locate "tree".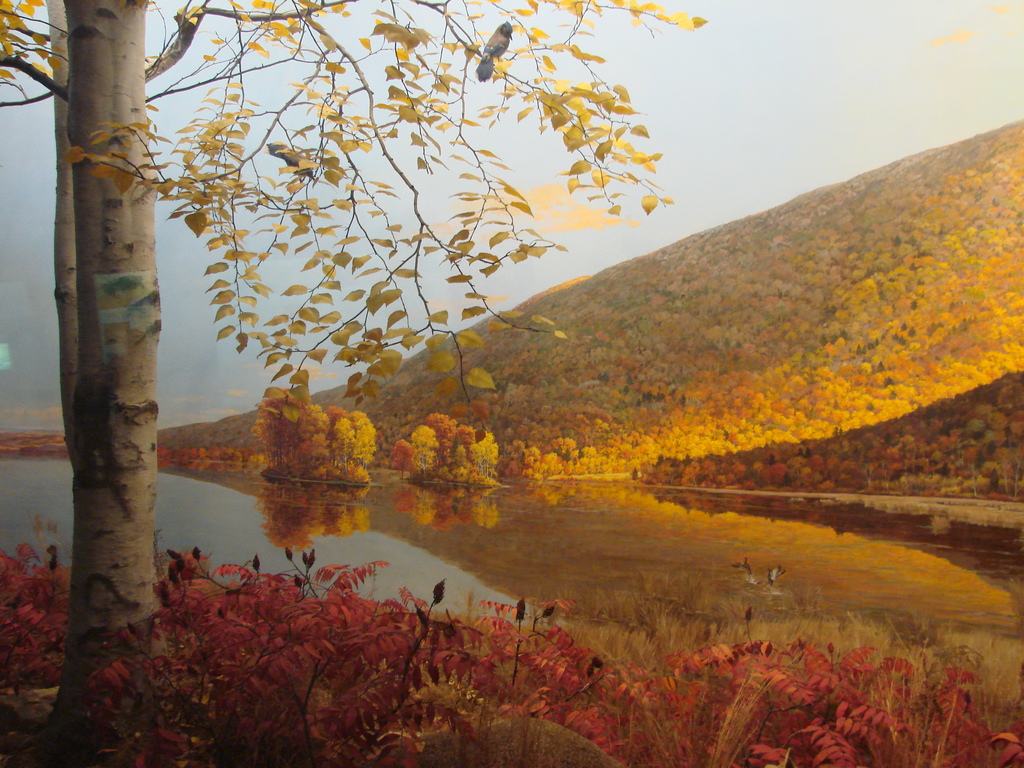
Bounding box: x1=0 y1=0 x2=710 y2=748.
